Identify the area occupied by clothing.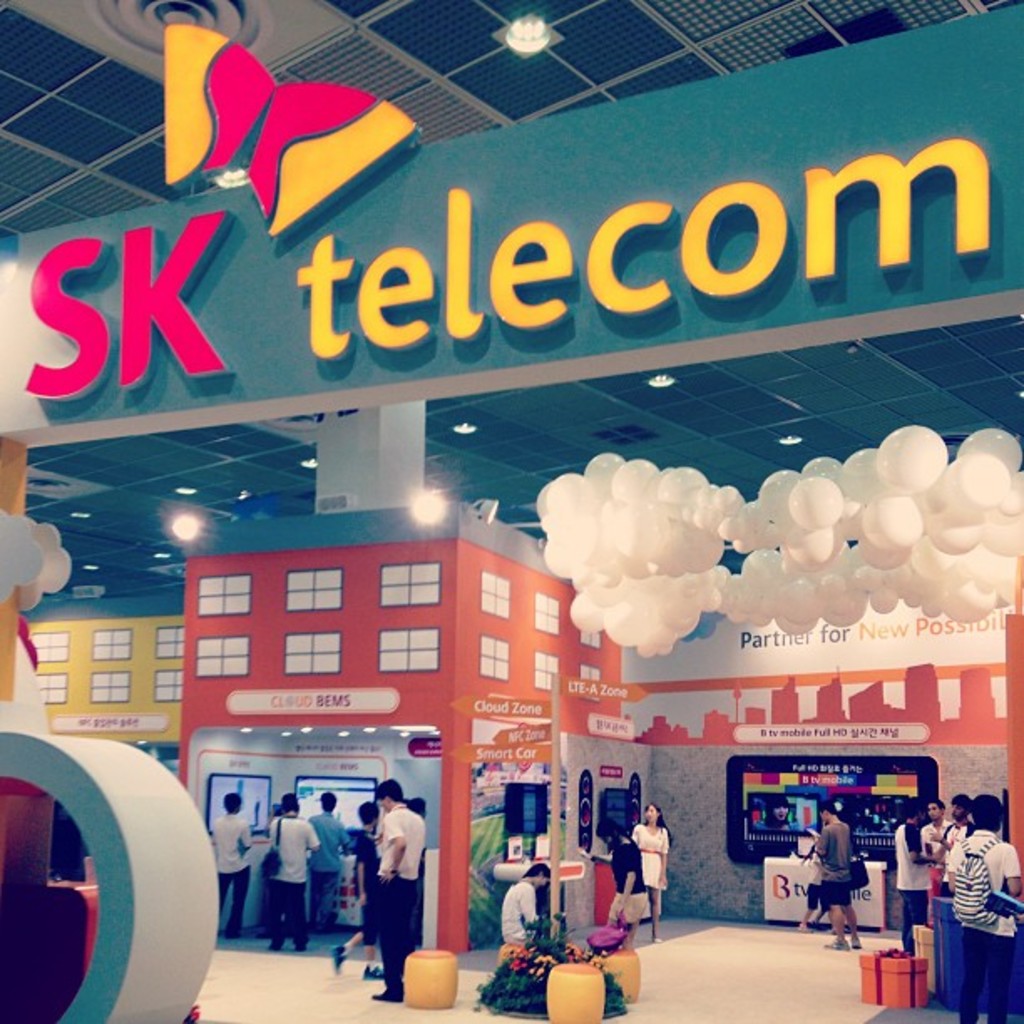
Area: l=263, t=815, r=323, b=960.
